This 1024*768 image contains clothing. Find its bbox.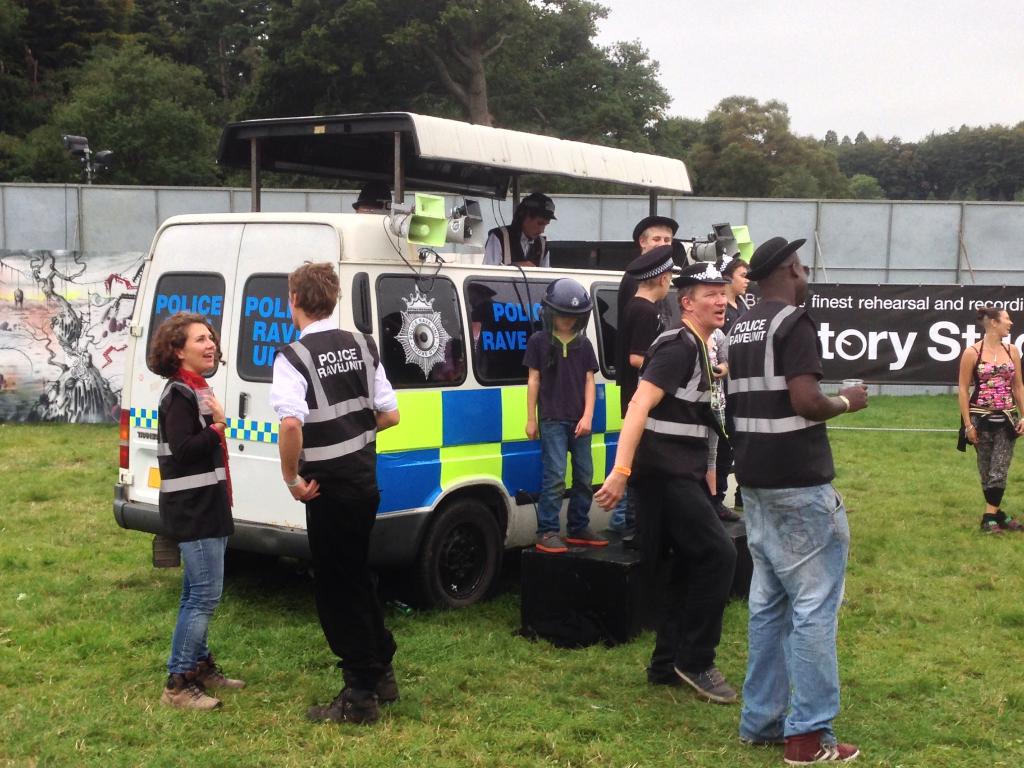
rect(271, 318, 401, 691).
